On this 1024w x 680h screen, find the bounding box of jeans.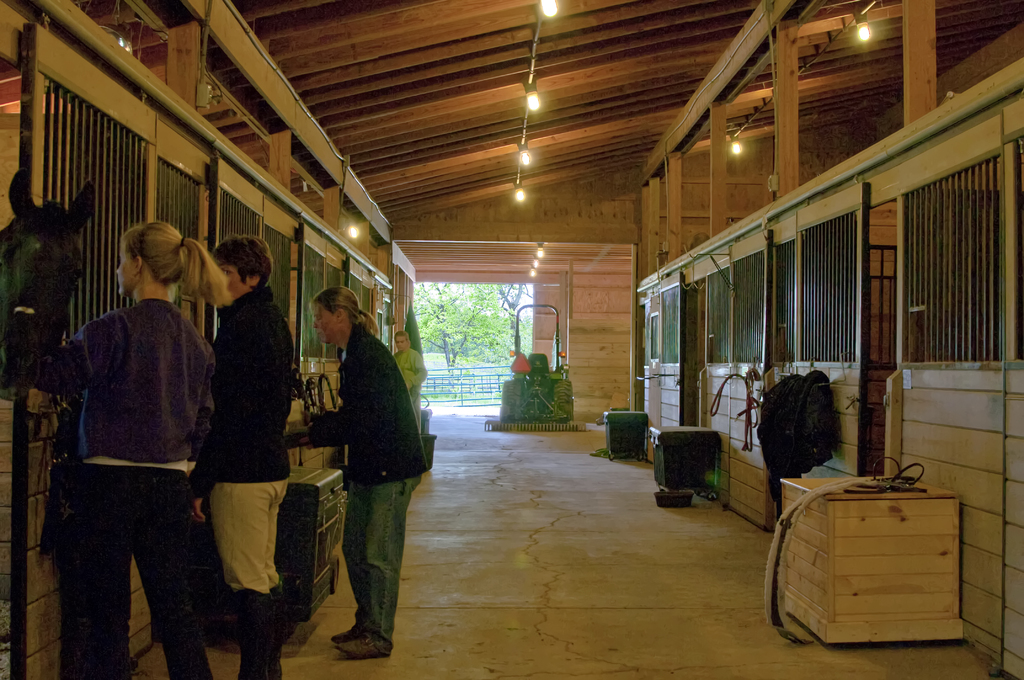
Bounding box: {"left": 204, "top": 476, "right": 288, "bottom": 590}.
